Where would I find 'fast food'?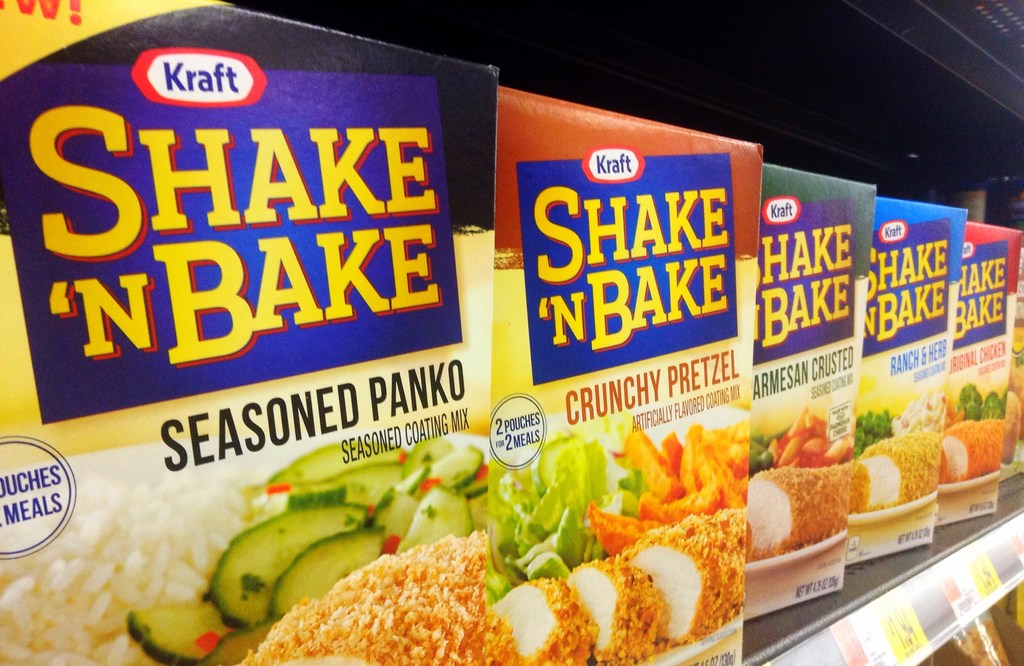
At {"left": 569, "top": 558, "right": 679, "bottom": 665}.
